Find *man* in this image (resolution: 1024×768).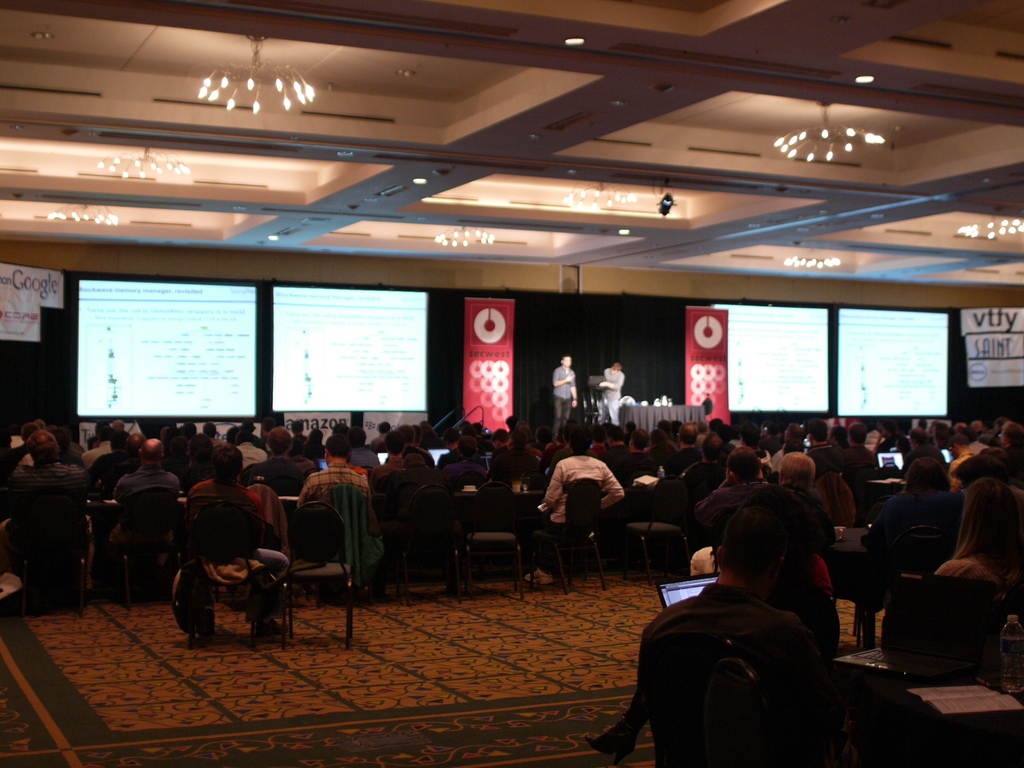
232, 428, 269, 464.
